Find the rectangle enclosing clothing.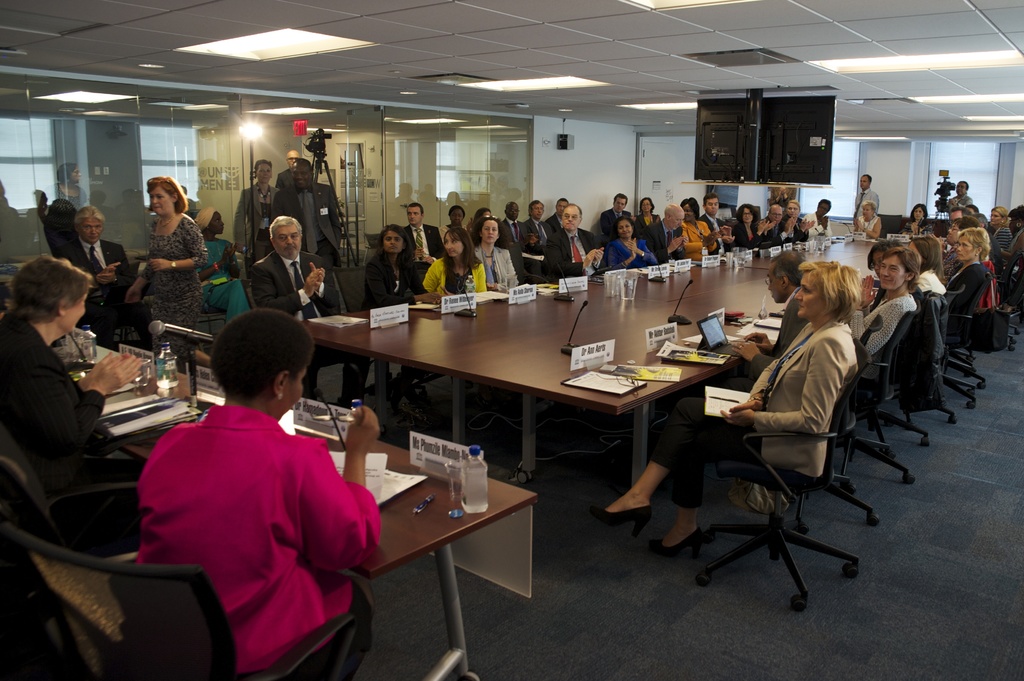
locate(868, 286, 885, 314).
